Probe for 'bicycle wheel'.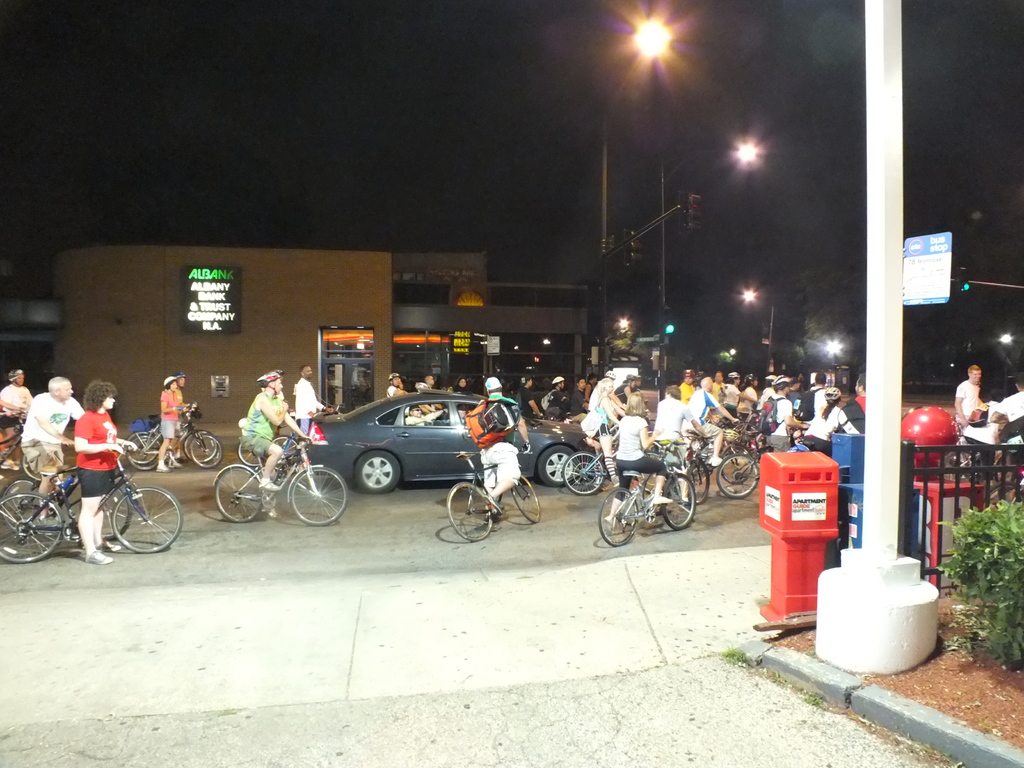
Probe result: crop(284, 465, 350, 525).
